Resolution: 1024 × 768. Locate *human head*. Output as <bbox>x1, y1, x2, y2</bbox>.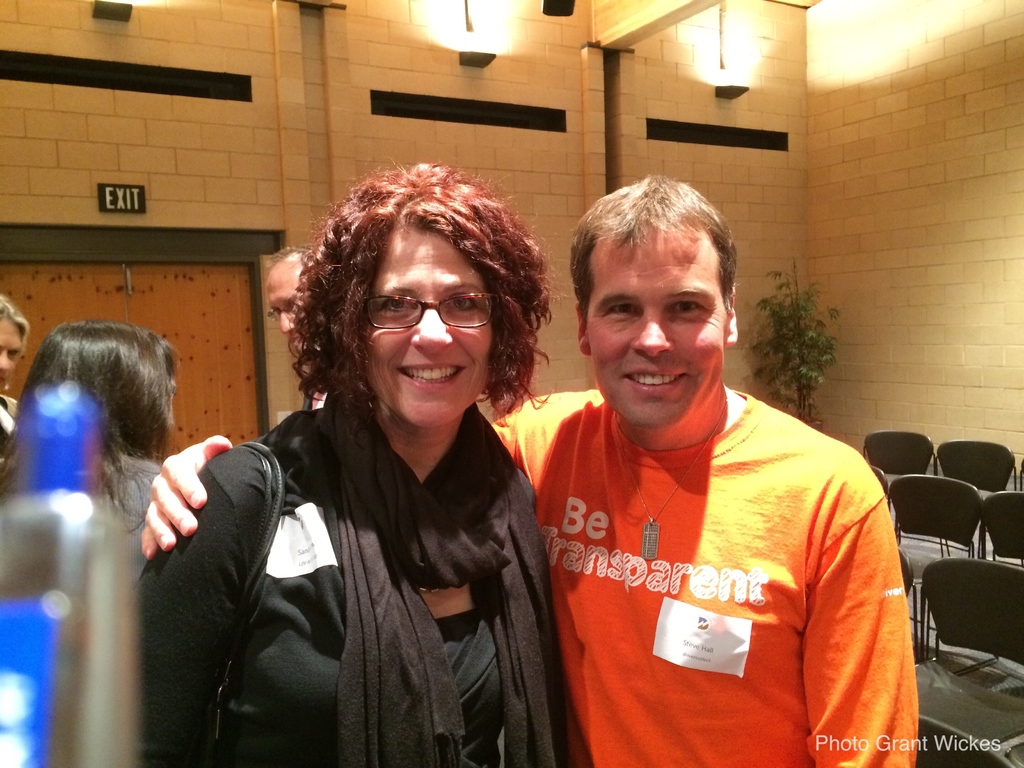
<bbox>31, 321, 176, 455</bbox>.
